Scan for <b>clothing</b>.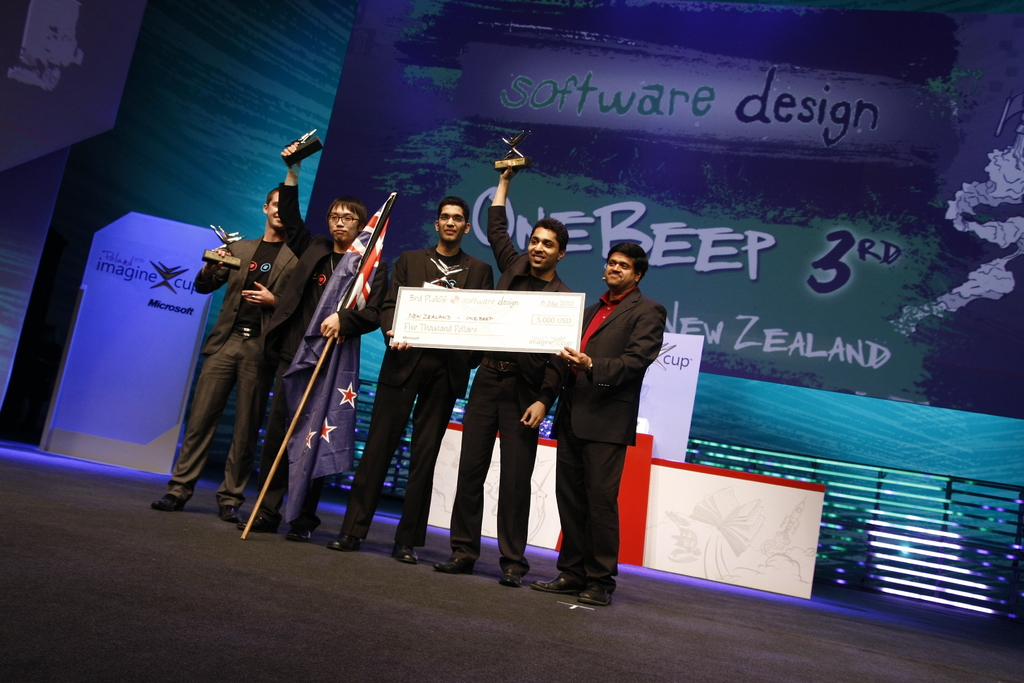
Scan result: [433, 201, 579, 581].
